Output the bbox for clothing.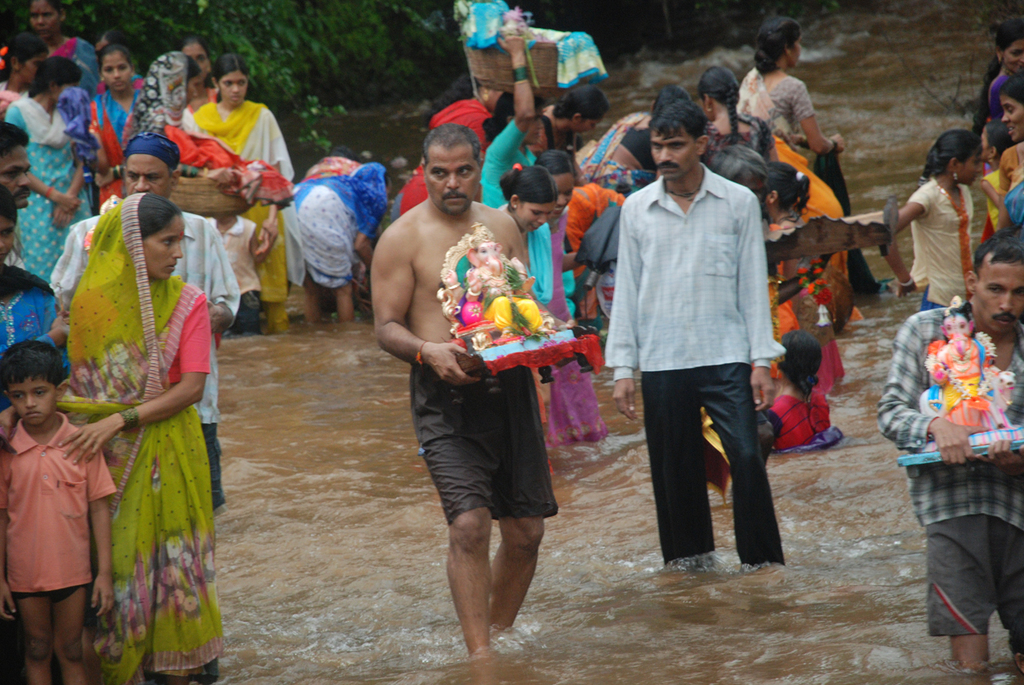
select_region(911, 178, 979, 309).
